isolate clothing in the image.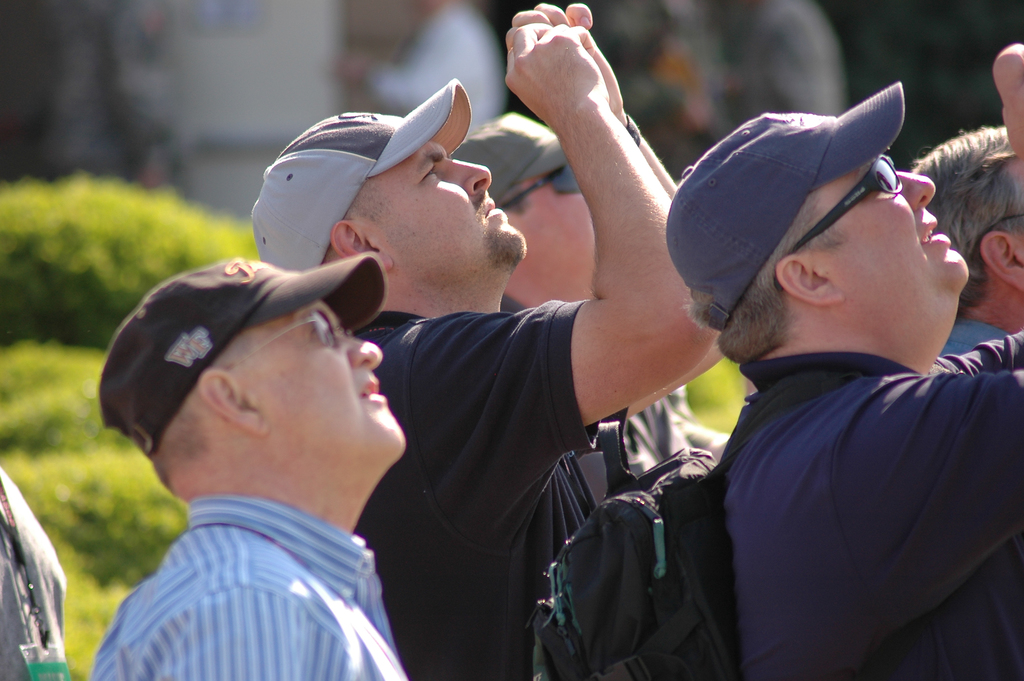
Isolated region: {"left": 496, "top": 282, "right": 633, "bottom": 504}.
